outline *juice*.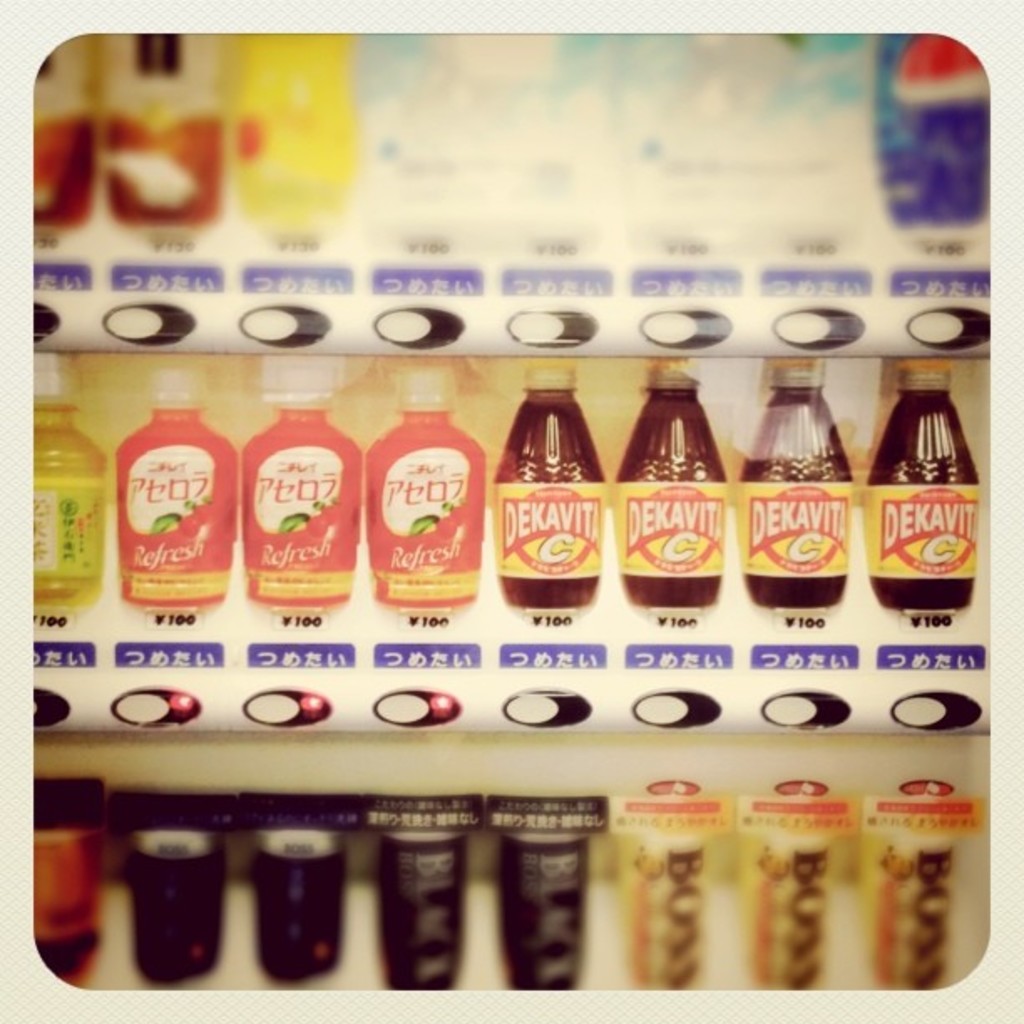
Outline: <box>500,388,609,609</box>.
